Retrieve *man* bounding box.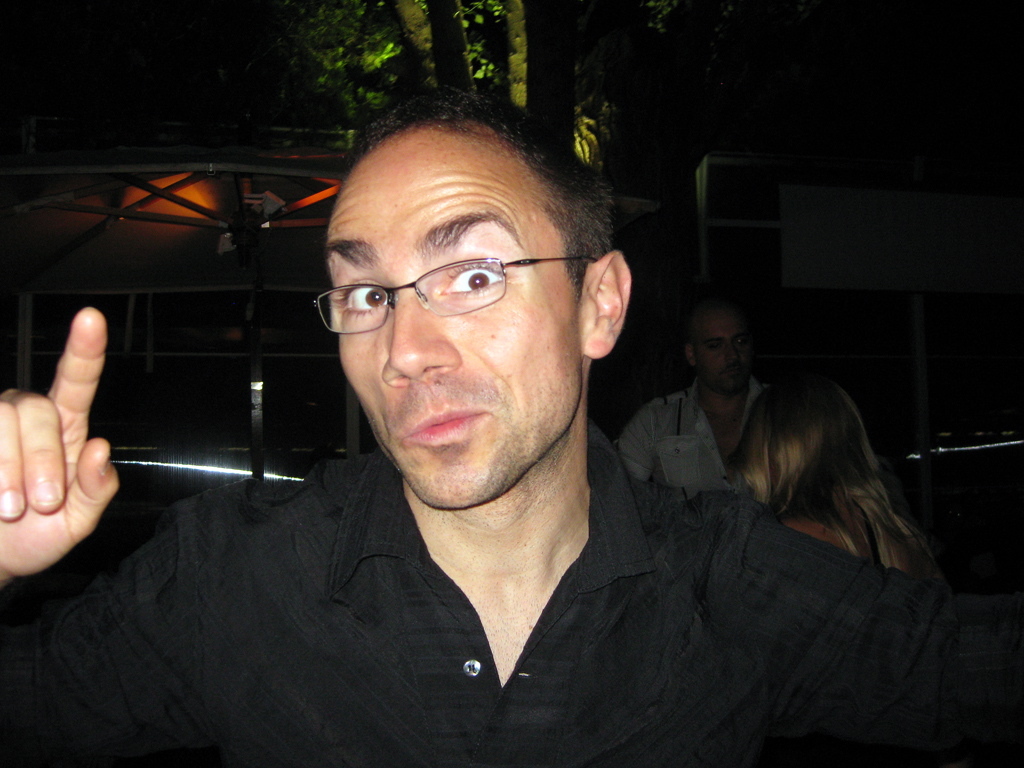
Bounding box: rect(0, 84, 1023, 767).
